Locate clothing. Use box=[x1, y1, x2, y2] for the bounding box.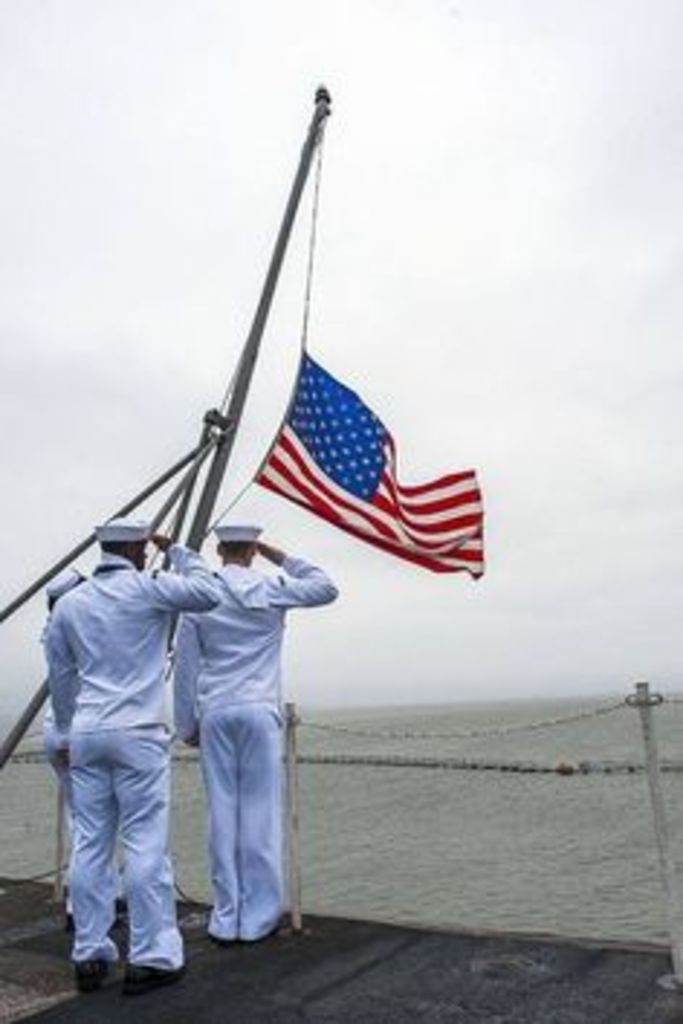
box=[200, 706, 289, 943].
